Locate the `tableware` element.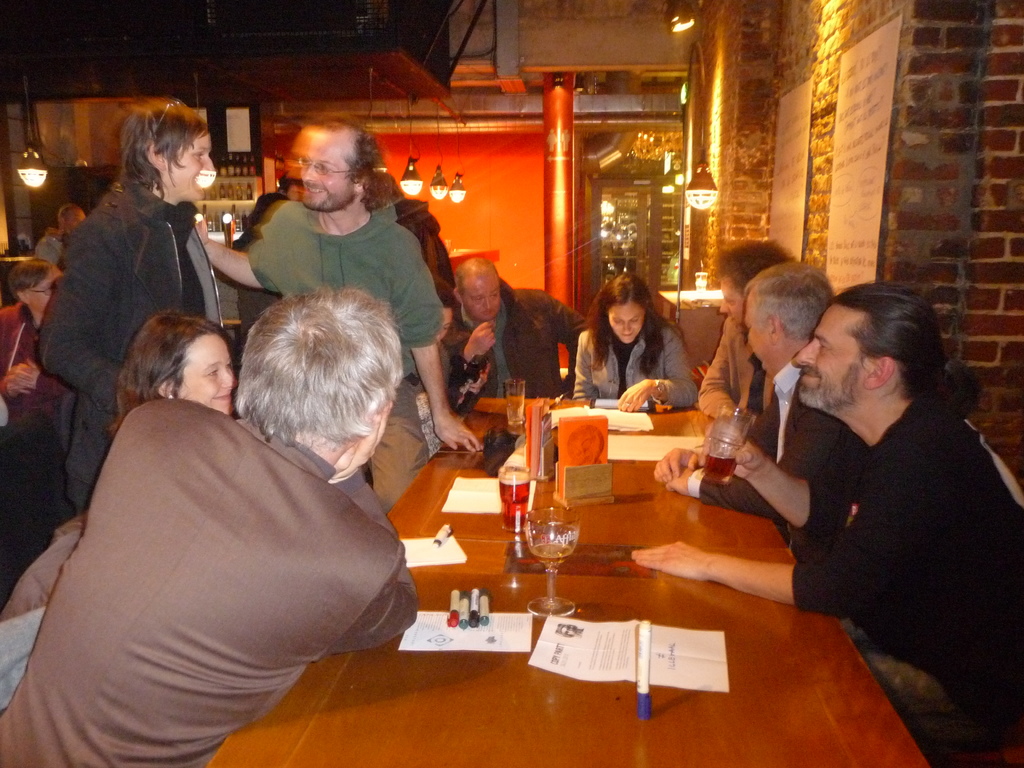
Element bbox: {"x1": 505, "y1": 376, "x2": 526, "y2": 425}.
